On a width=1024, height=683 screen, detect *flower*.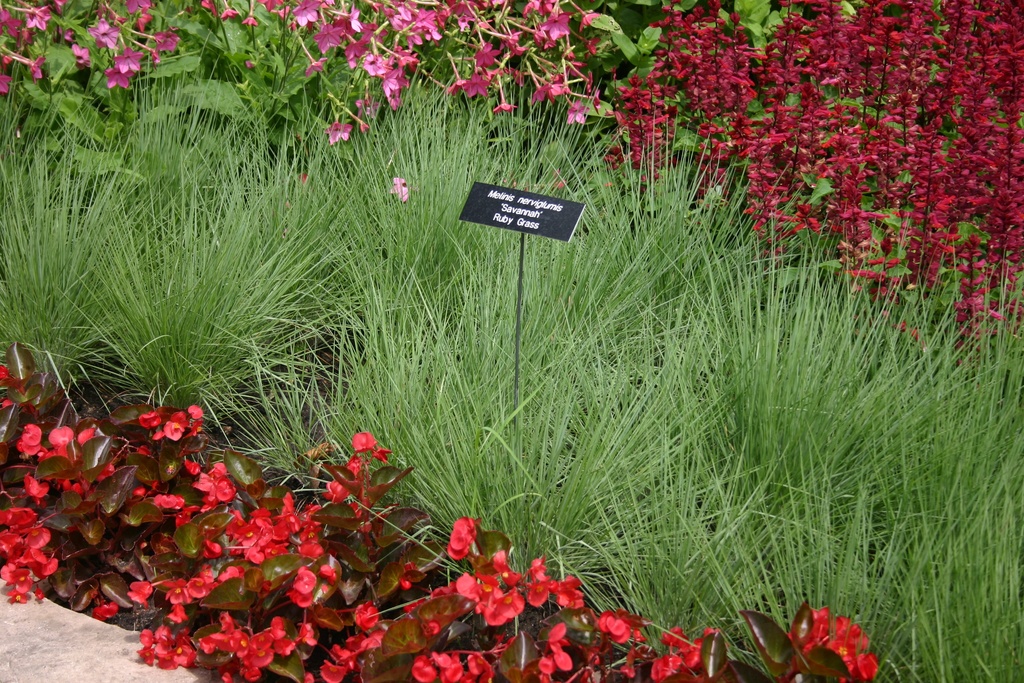
bbox=(362, 51, 395, 78).
